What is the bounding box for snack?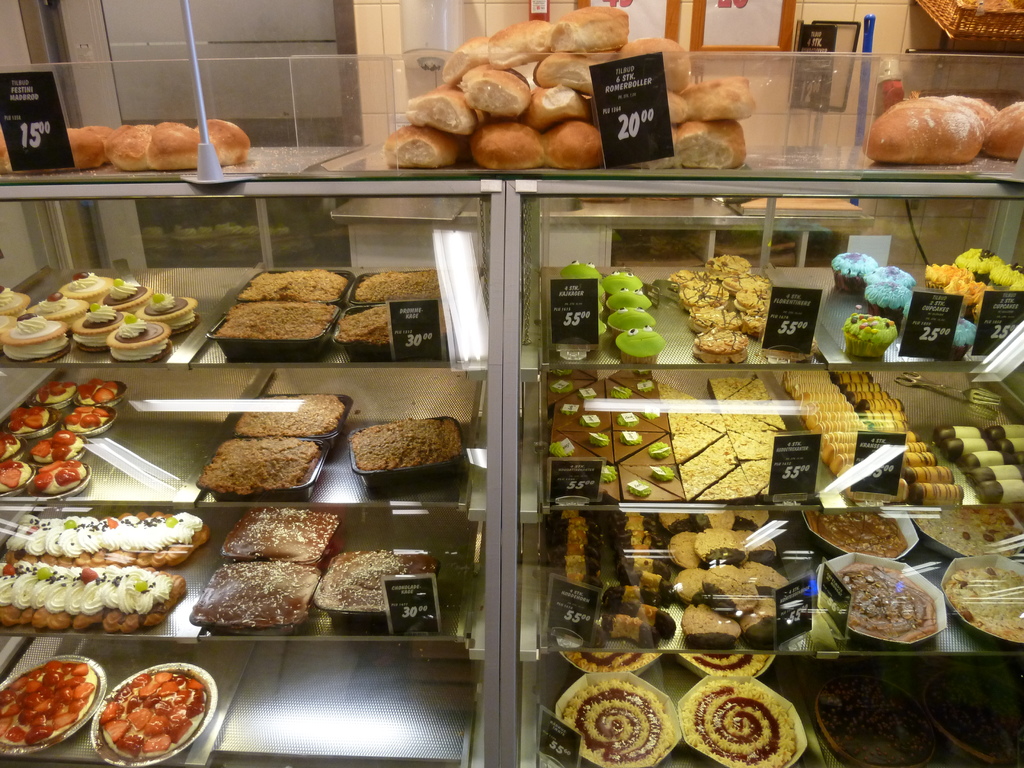
select_region(468, 121, 544, 170).
